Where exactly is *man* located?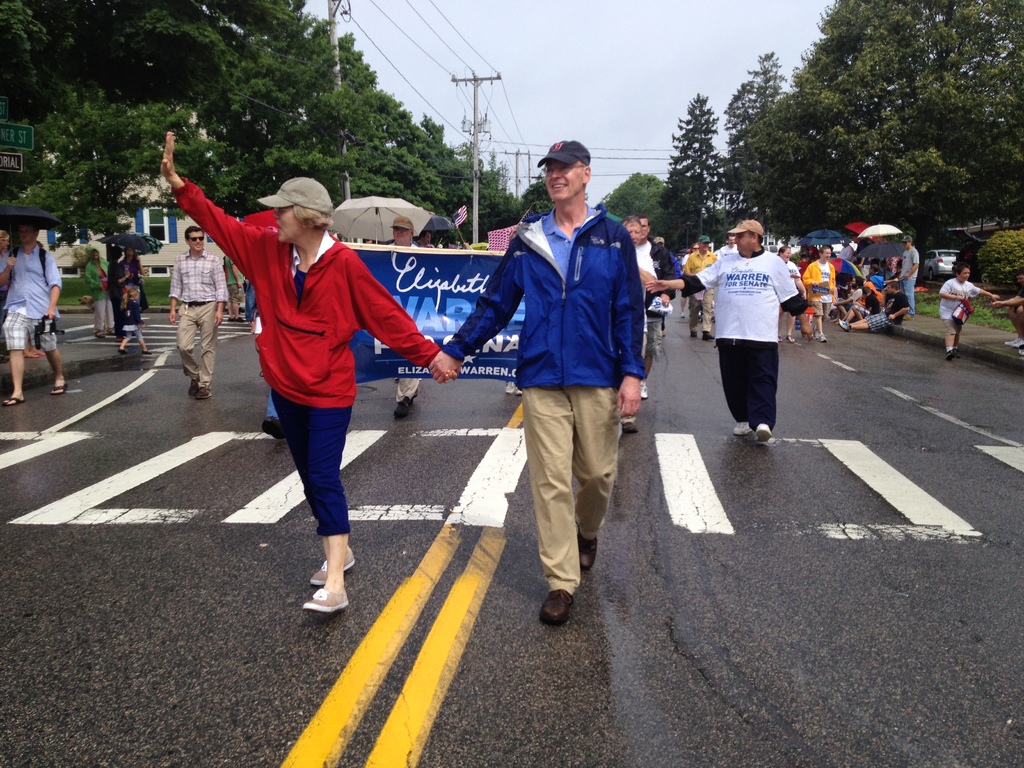
Its bounding box is 803,244,836,347.
